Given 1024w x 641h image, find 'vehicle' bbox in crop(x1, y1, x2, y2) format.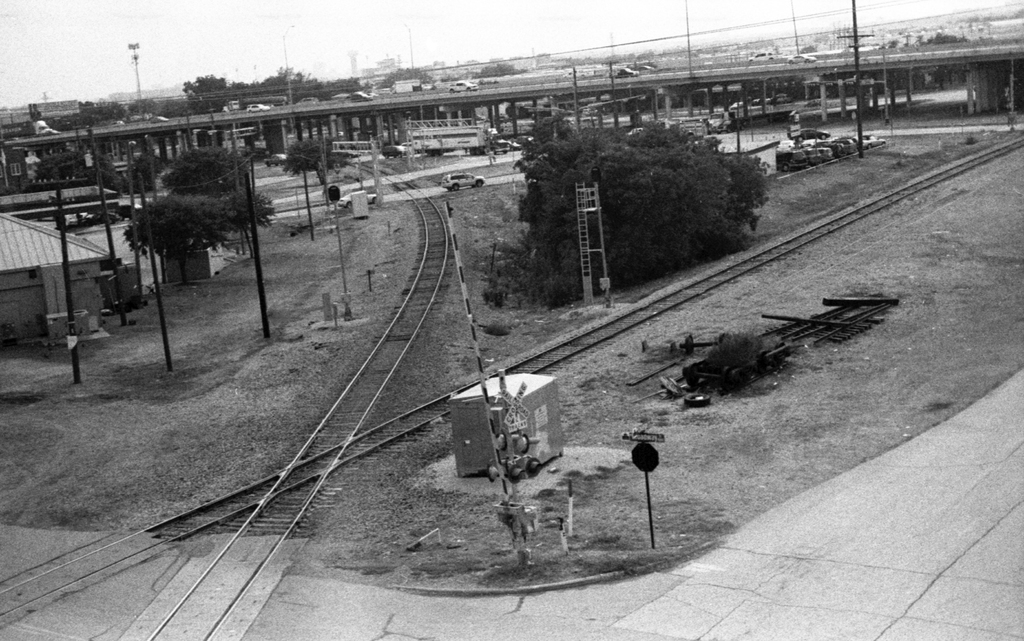
crop(82, 208, 120, 225).
